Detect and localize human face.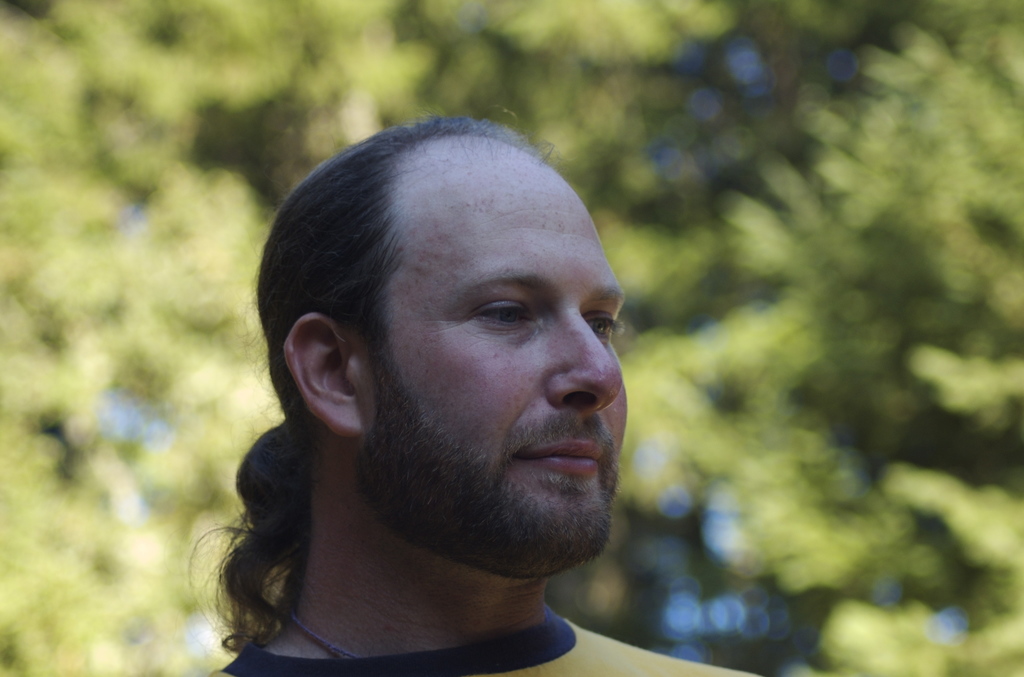
Localized at rect(355, 144, 625, 525).
